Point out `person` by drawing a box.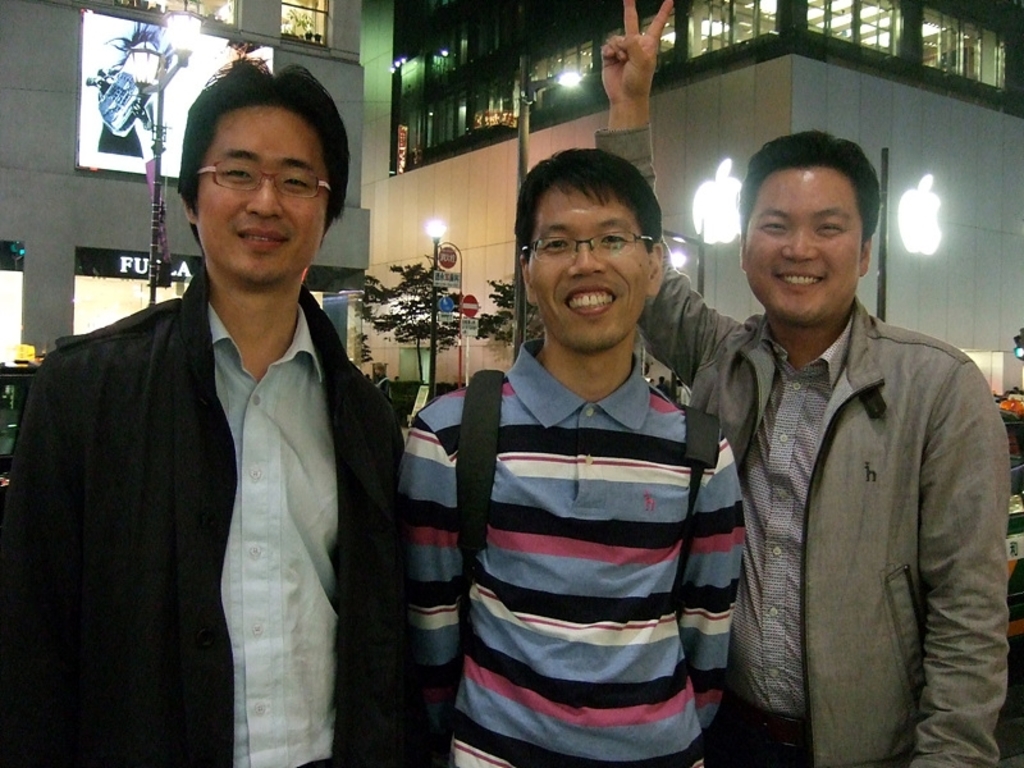
crop(399, 148, 744, 767).
